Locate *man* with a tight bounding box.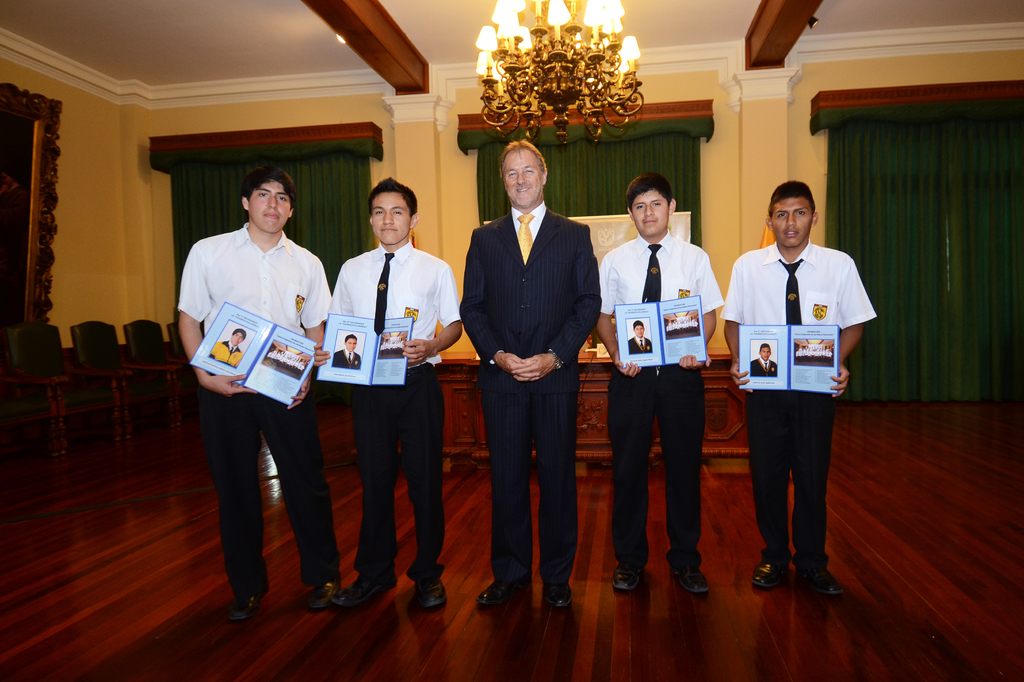
456, 137, 607, 597.
